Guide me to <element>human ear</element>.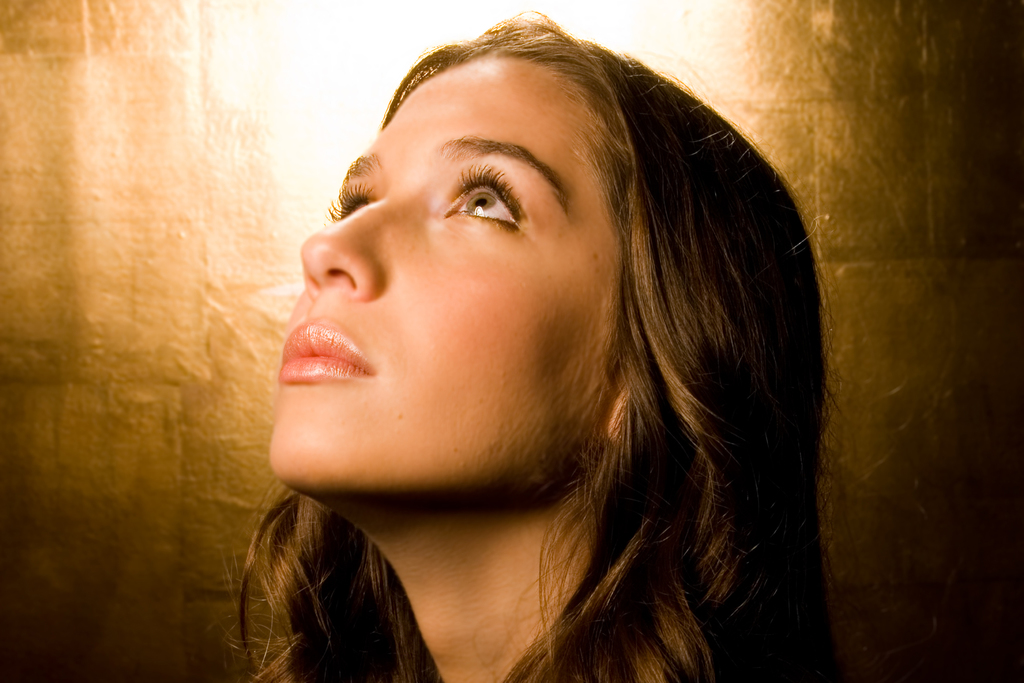
Guidance: [609,390,631,441].
